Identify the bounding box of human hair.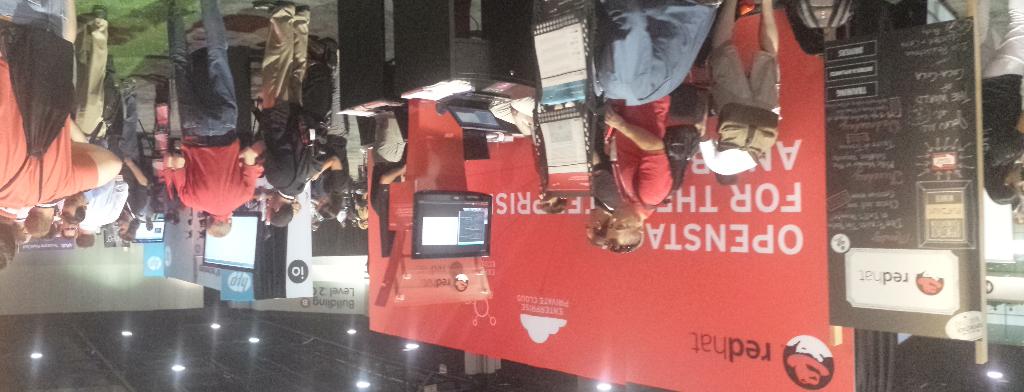
(left=323, top=196, right=342, bottom=217).
